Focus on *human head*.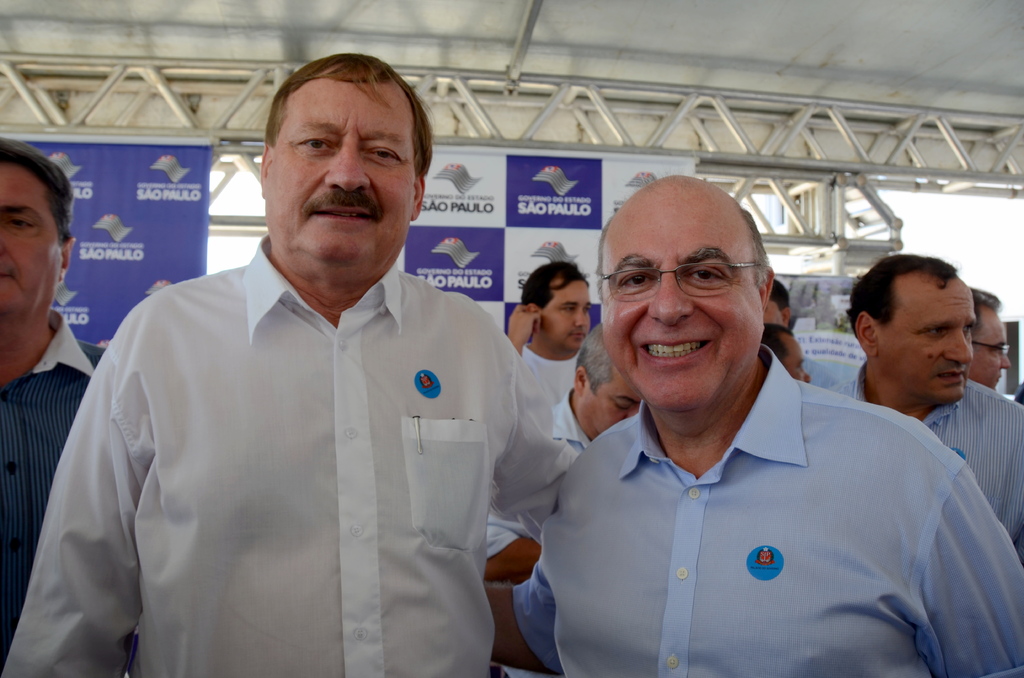
Focused at box=[575, 324, 660, 438].
